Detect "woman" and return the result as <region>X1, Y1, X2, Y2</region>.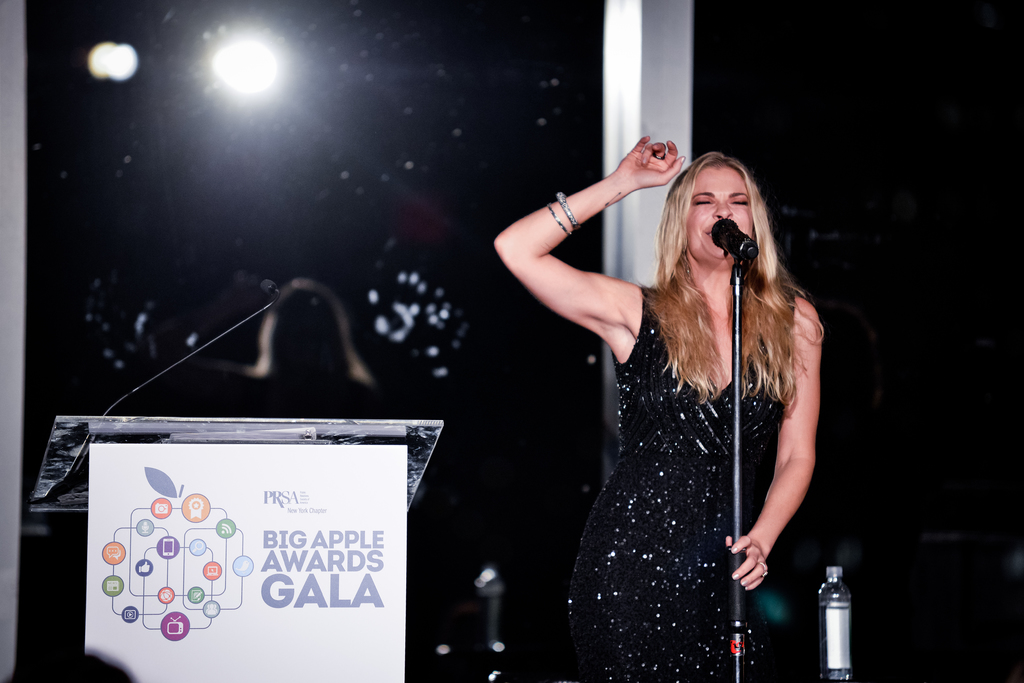
<region>561, 104, 826, 682</region>.
